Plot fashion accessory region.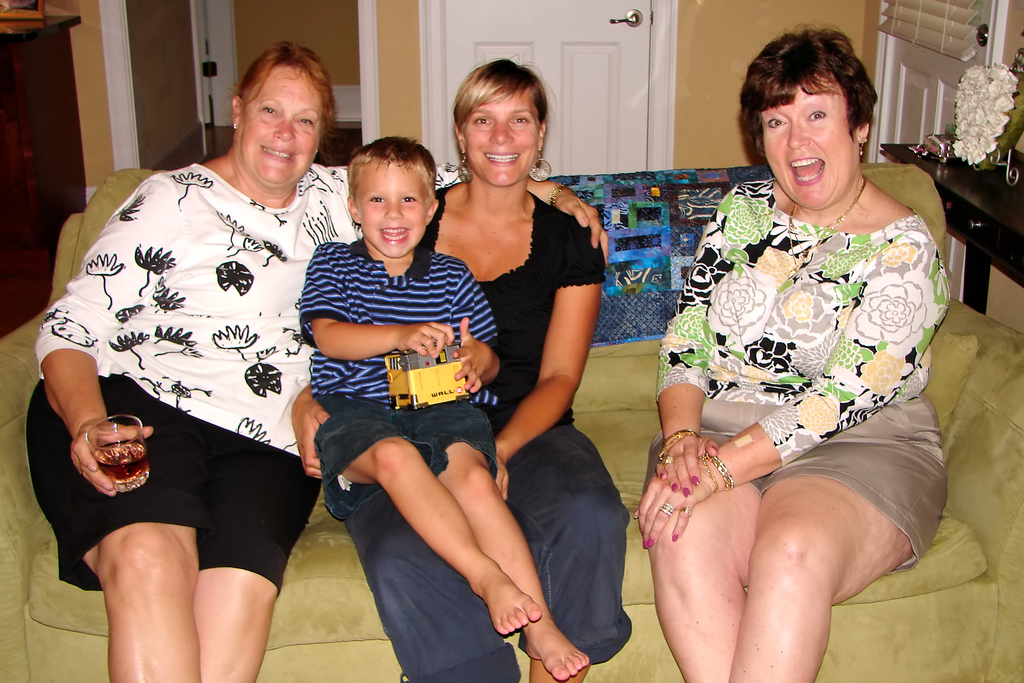
Plotted at select_region(673, 532, 678, 542).
